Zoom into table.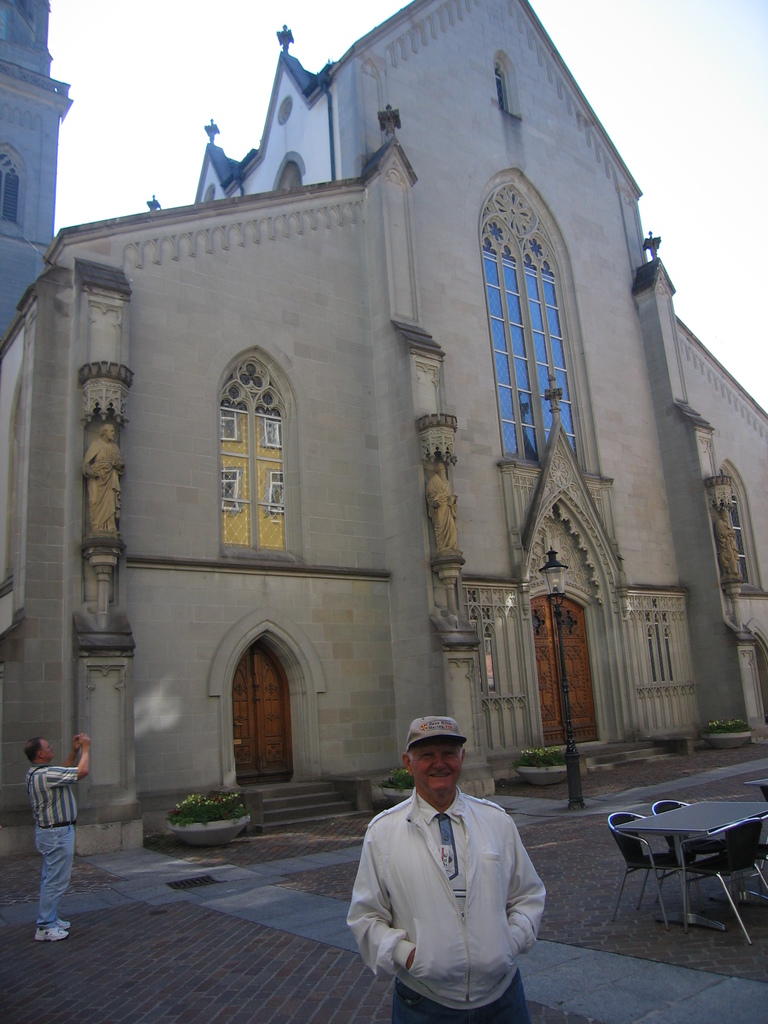
Zoom target: 609 792 767 932.
